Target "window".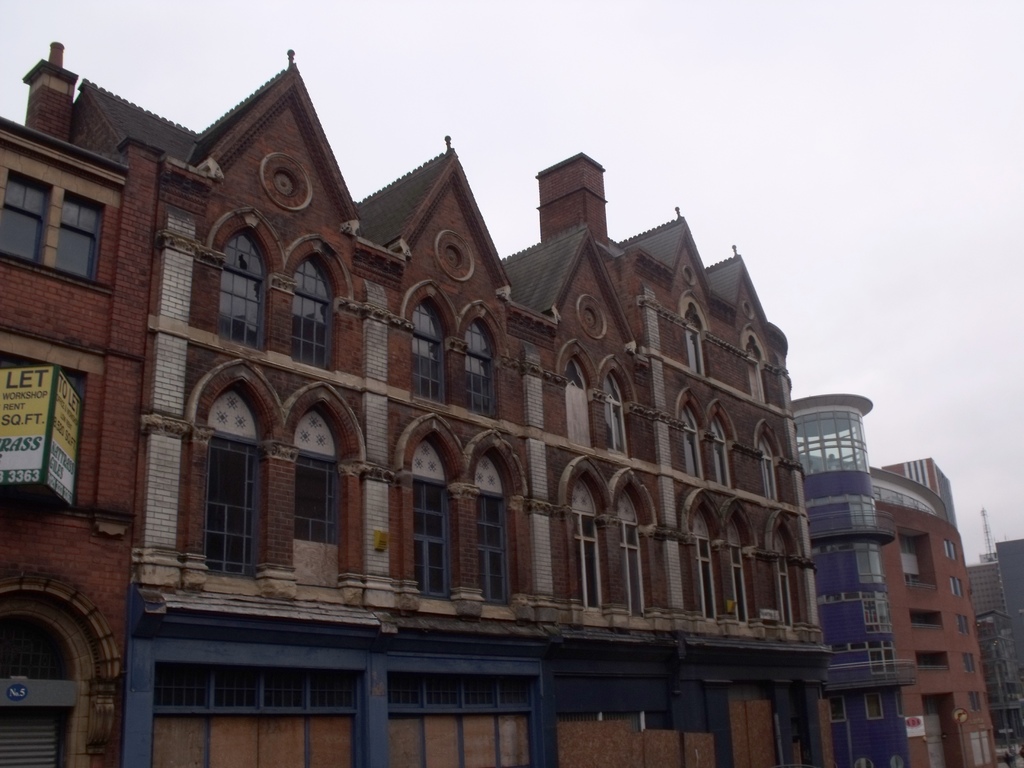
Target region: bbox=(675, 286, 714, 380).
